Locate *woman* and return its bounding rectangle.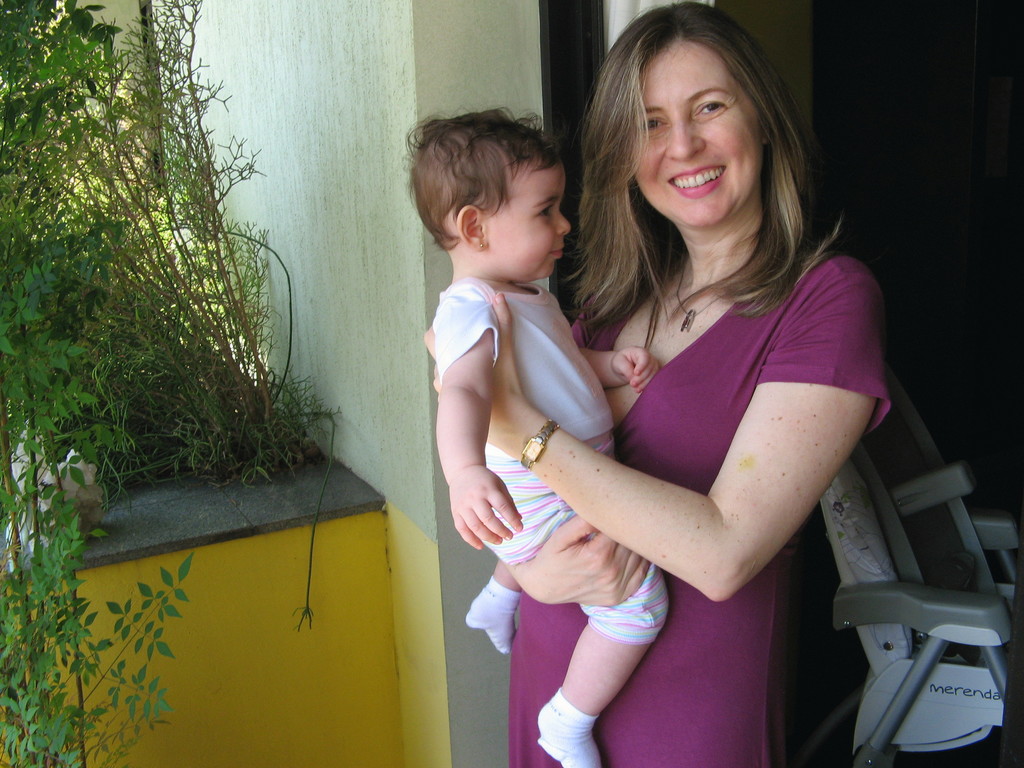
[446, 35, 908, 762].
